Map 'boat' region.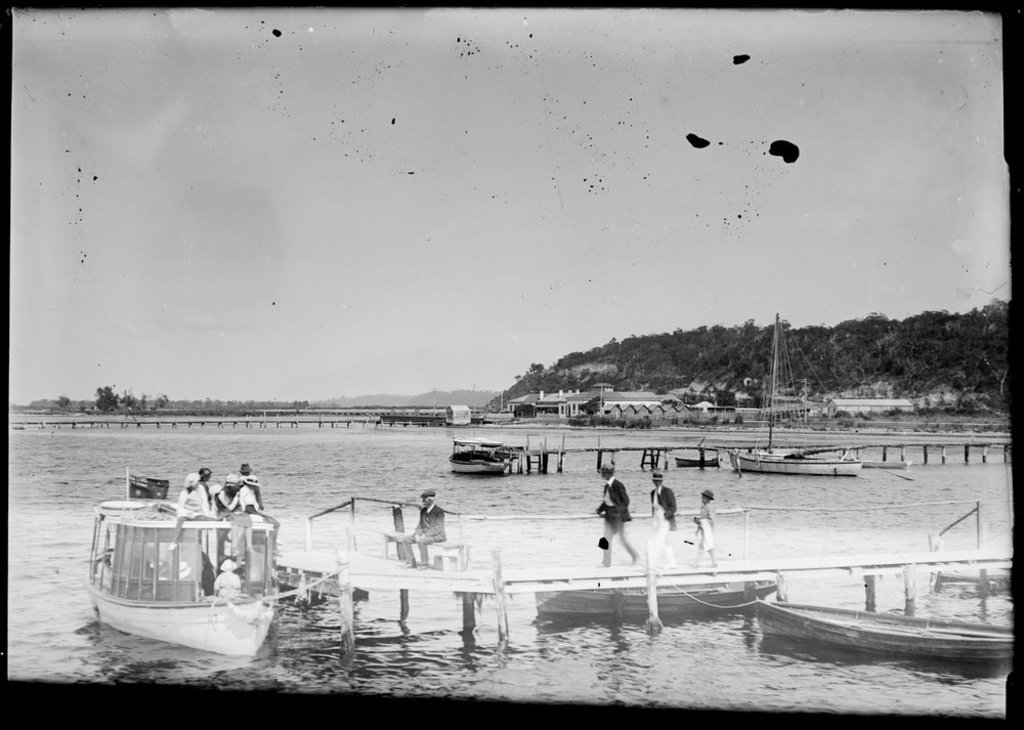
Mapped to [535, 572, 780, 614].
